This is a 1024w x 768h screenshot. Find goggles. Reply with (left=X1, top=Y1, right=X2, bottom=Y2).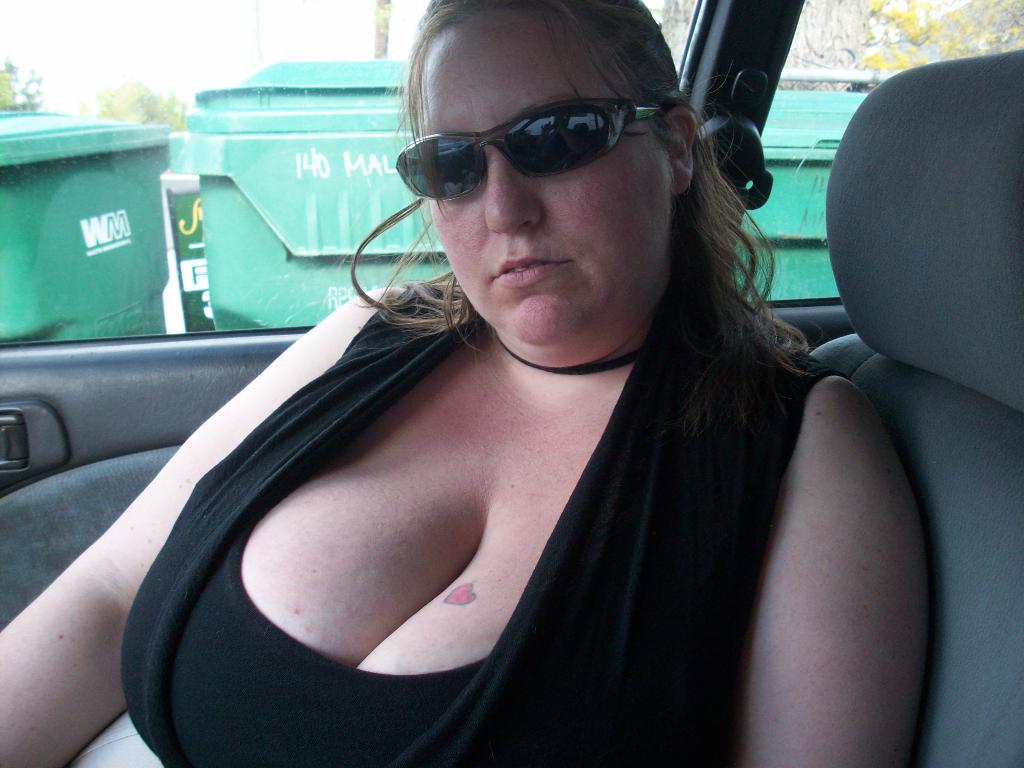
(left=401, top=74, right=694, bottom=188).
